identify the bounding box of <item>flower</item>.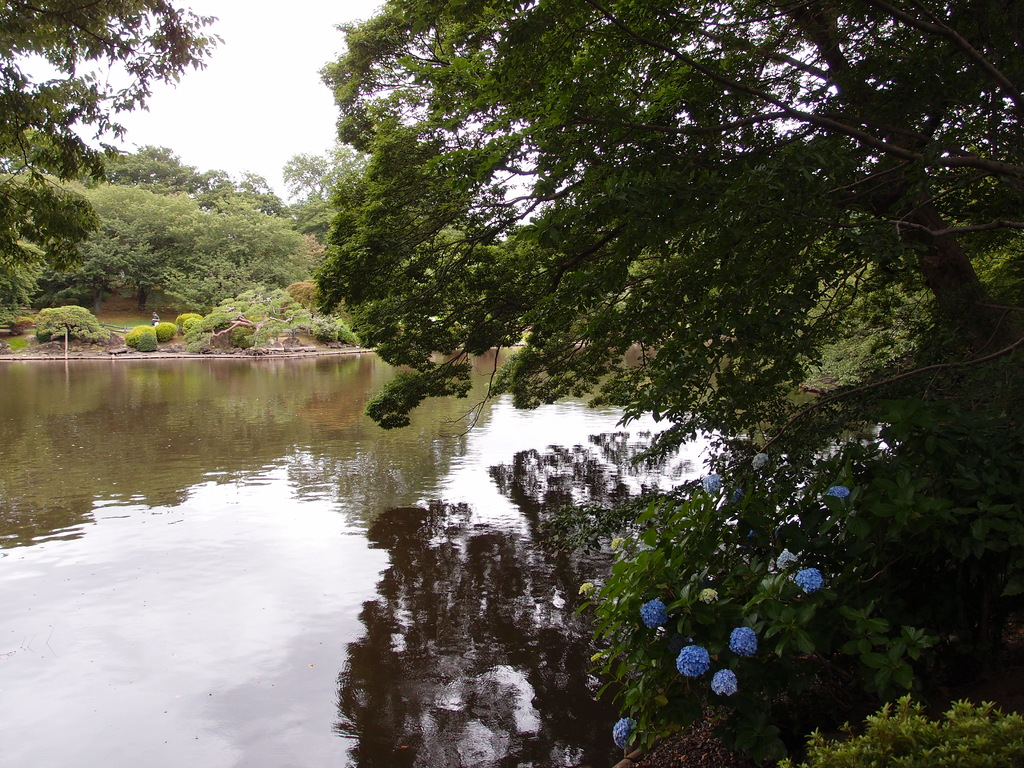
827, 482, 851, 500.
